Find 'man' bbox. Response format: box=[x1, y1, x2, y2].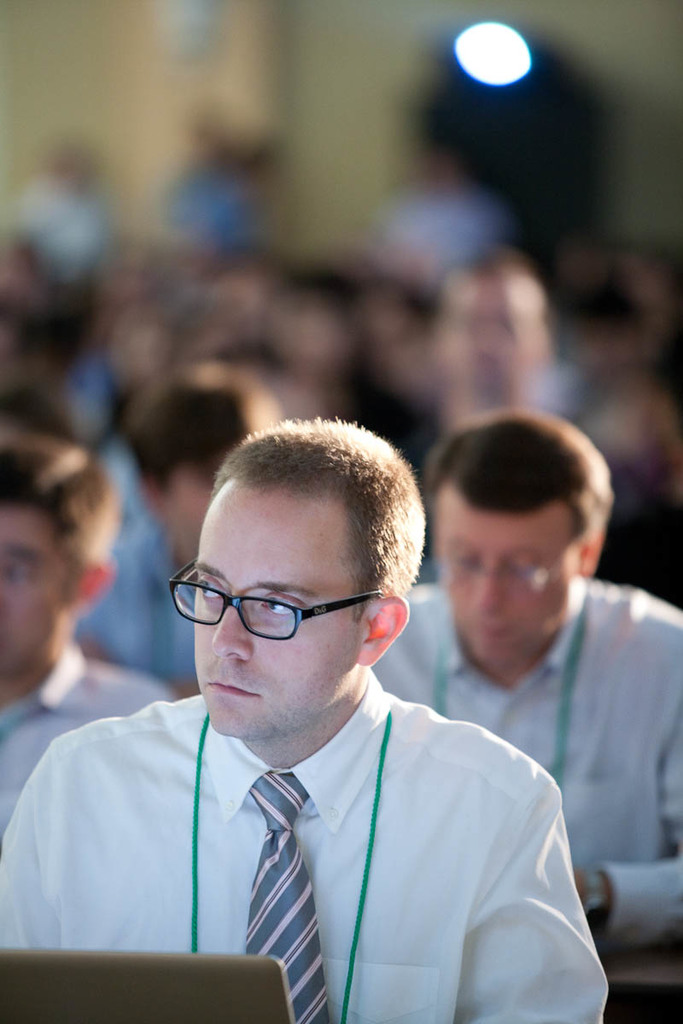
box=[0, 429, 173, 838].
